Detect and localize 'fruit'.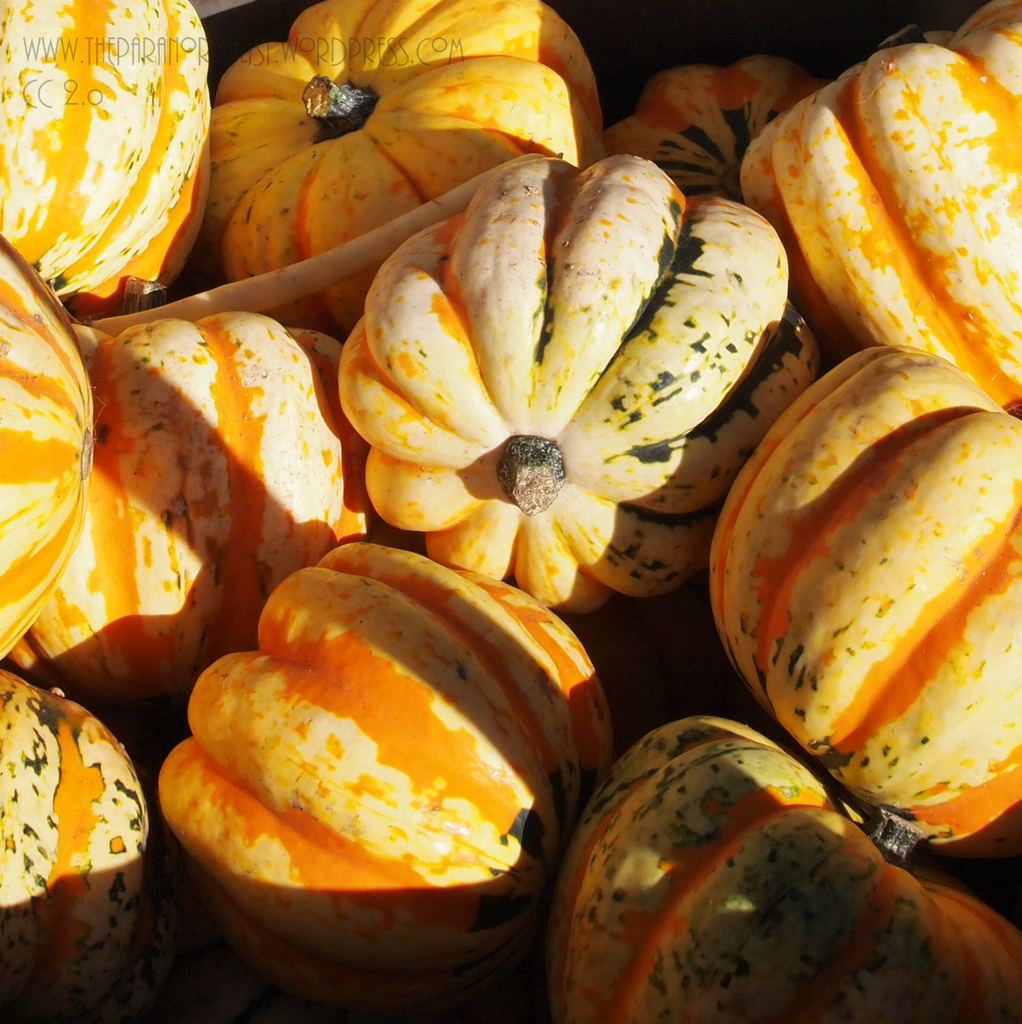
Localized at (x1=156, y1=586, x2=622, y2=974).
